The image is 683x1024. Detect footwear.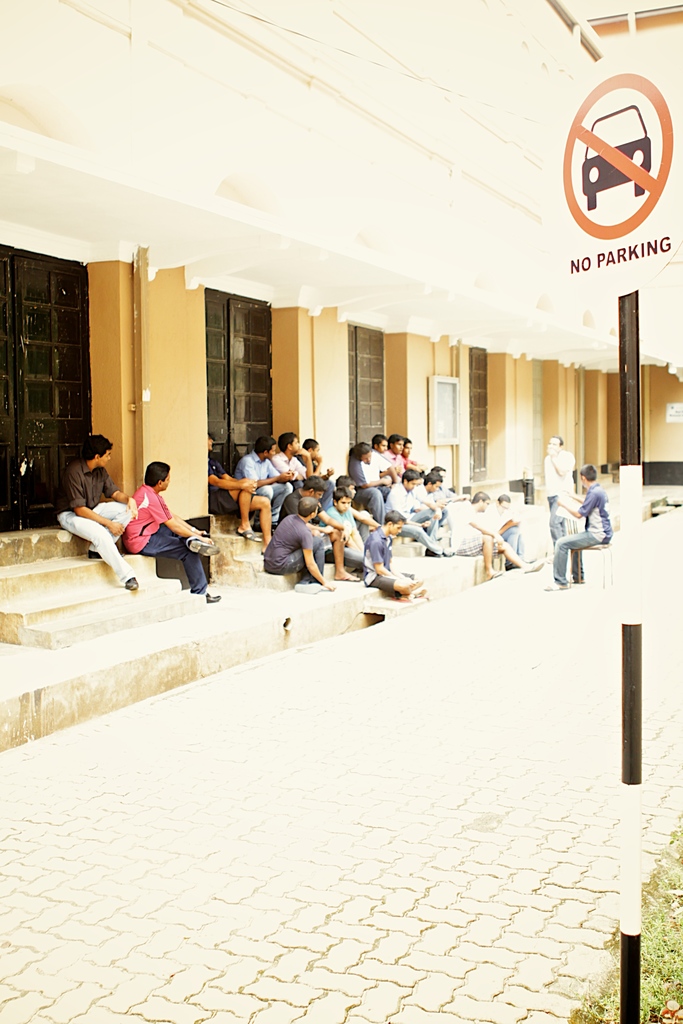
Detection: 235, 527, 261, 543.
